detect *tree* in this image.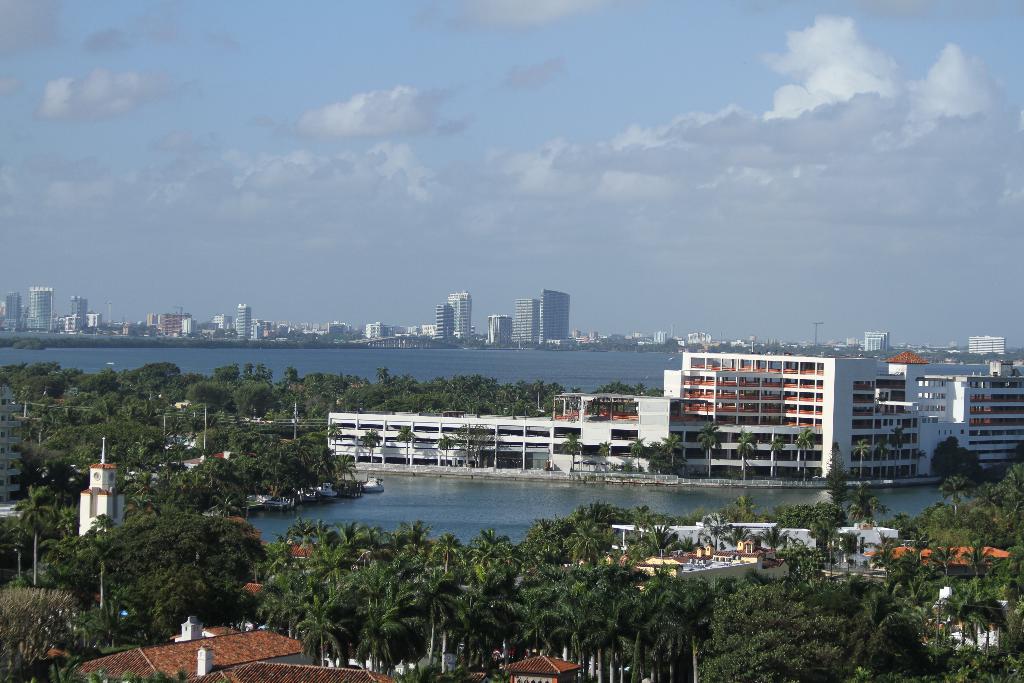
Detection: [837, 577, 909, 677].
